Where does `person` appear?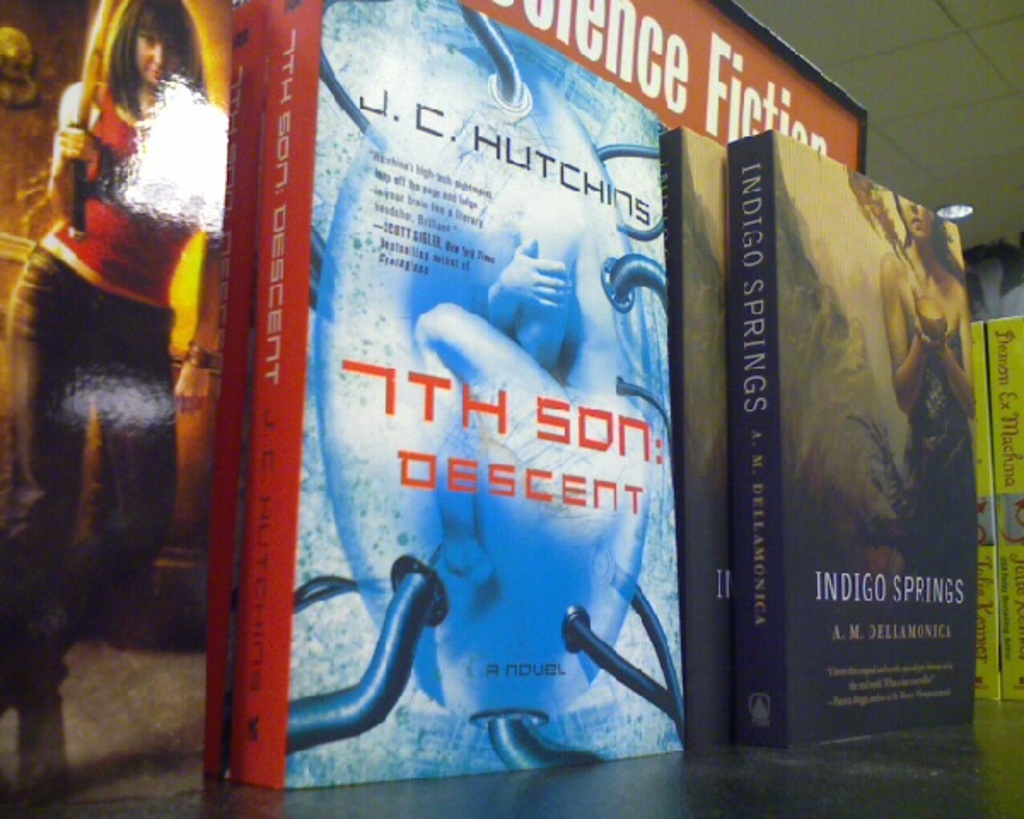
Appears at [left=10, top=0, right=225, bottom=607].
